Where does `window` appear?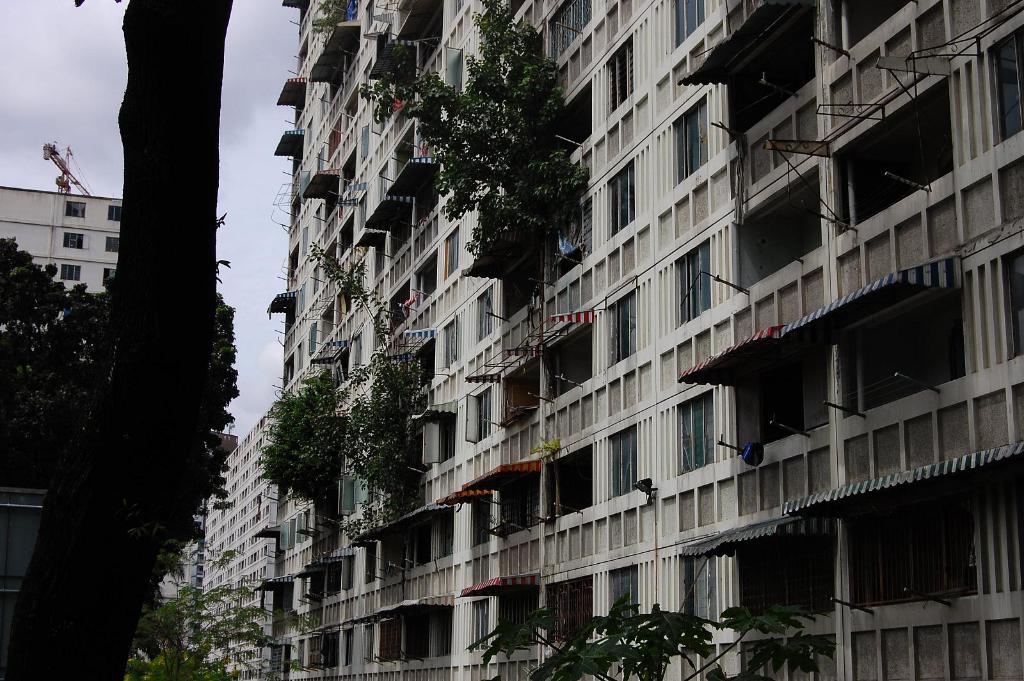
Appears at select_region(604, 414, 646, 504).
